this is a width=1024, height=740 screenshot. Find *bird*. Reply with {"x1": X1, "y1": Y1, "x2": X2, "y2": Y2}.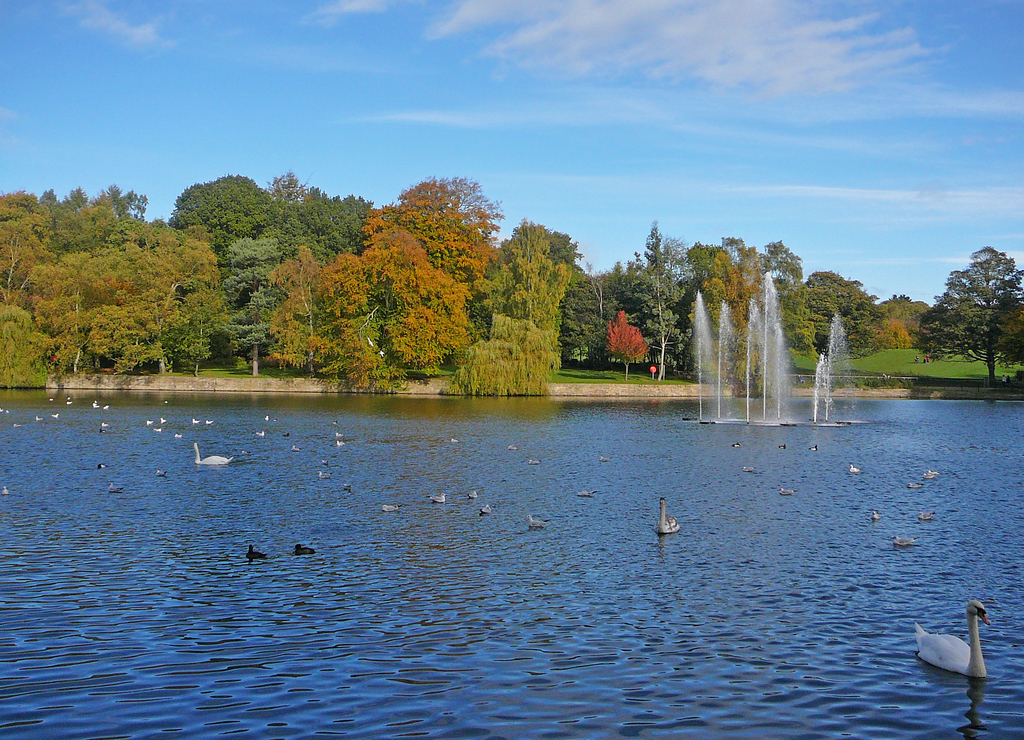
{"x1": 530, "y1": 511, "x2": 547, "y2": 531}.
